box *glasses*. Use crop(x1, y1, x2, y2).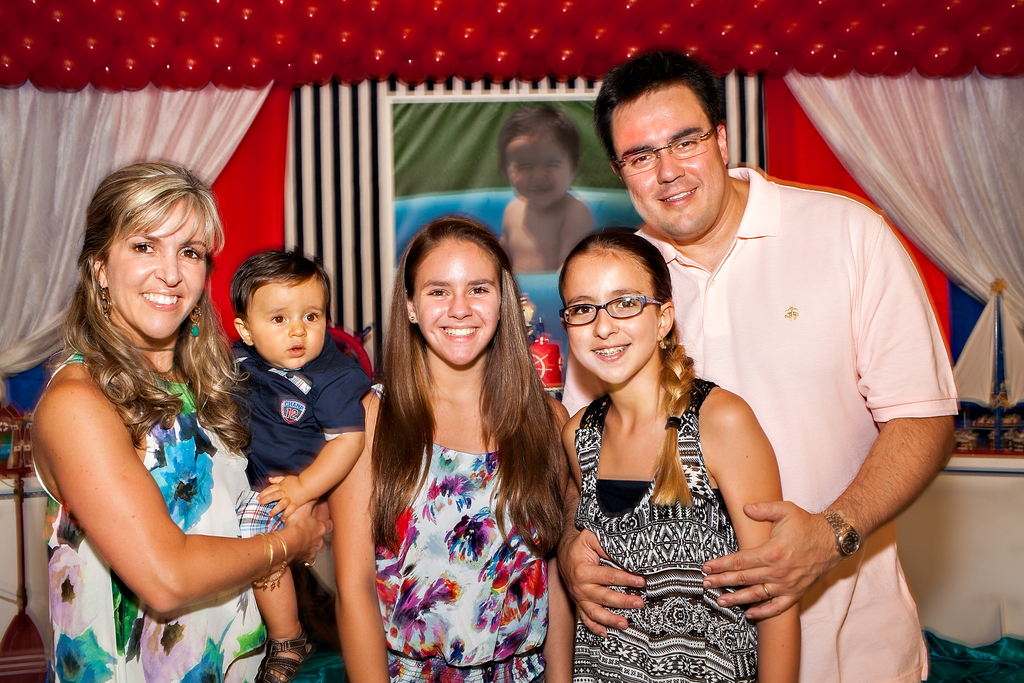
crop(560, 297, 668, 325).
